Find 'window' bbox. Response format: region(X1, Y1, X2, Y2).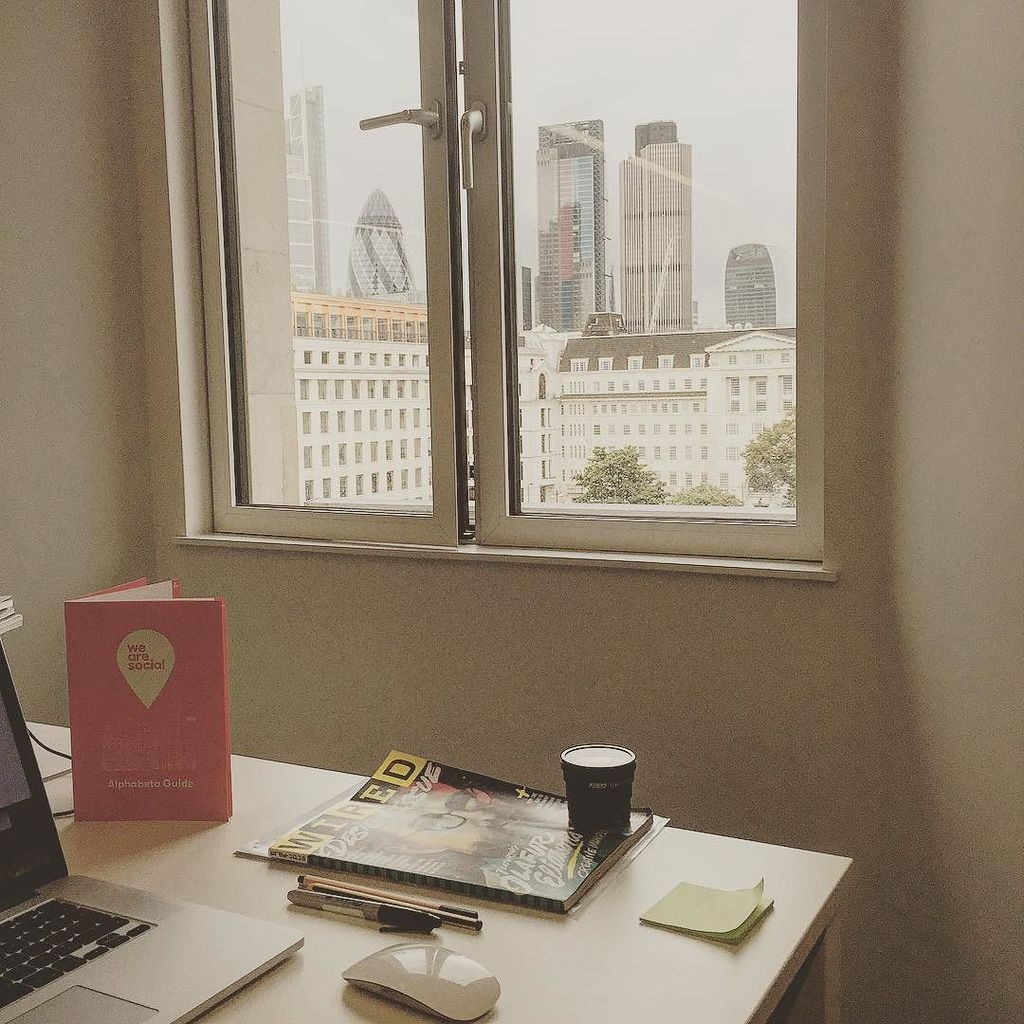
region(598, 356, 613, 370).
